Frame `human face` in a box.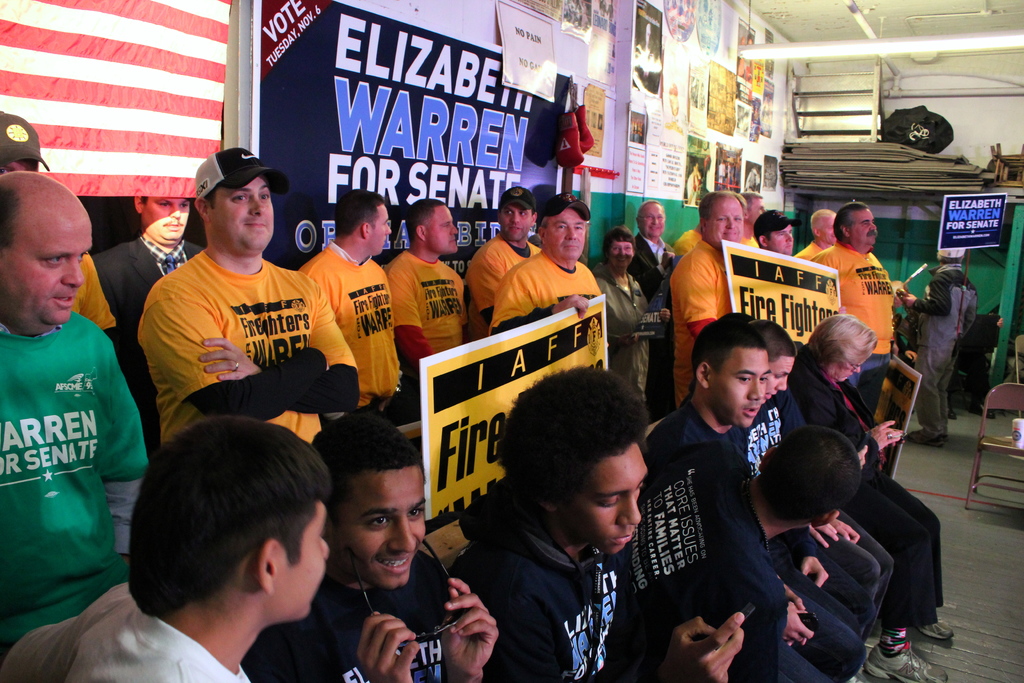
pyautogui.locateOnScreen(0, 204, 93, 327).
